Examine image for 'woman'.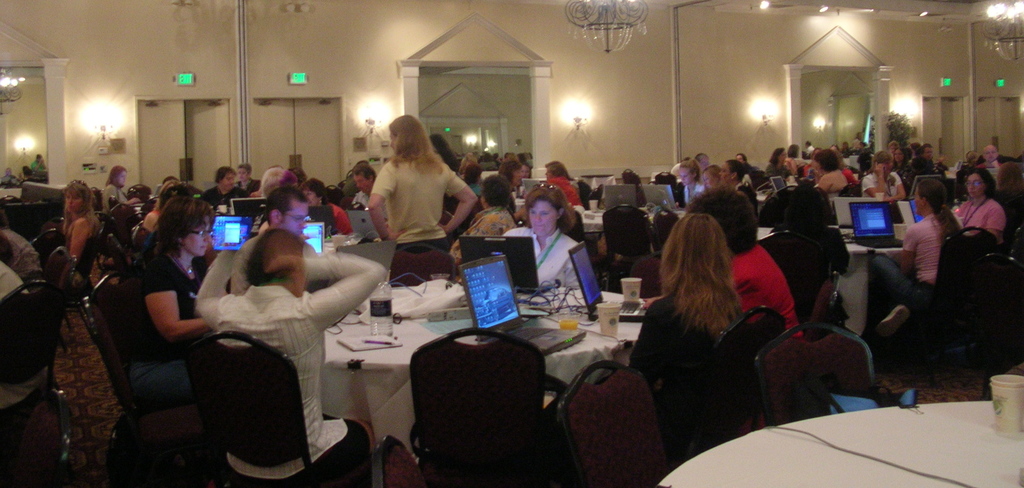
Examination result: [x1=801, y1=145, x2=821, y2=177].
